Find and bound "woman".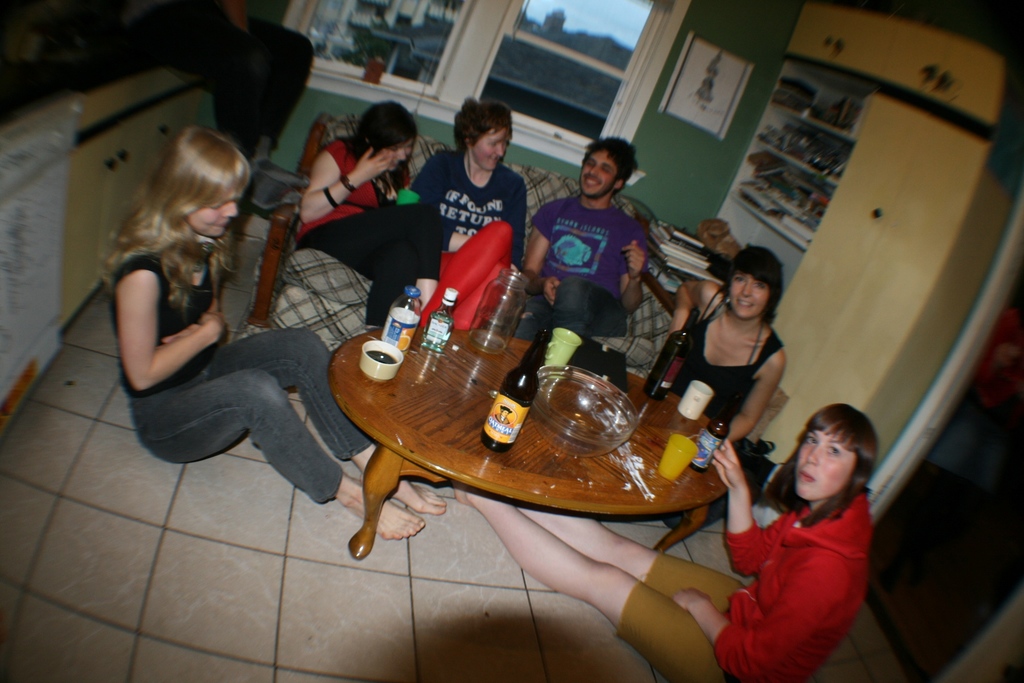
Bound: (x1=439, y1=404, x2=884, y2=682).
